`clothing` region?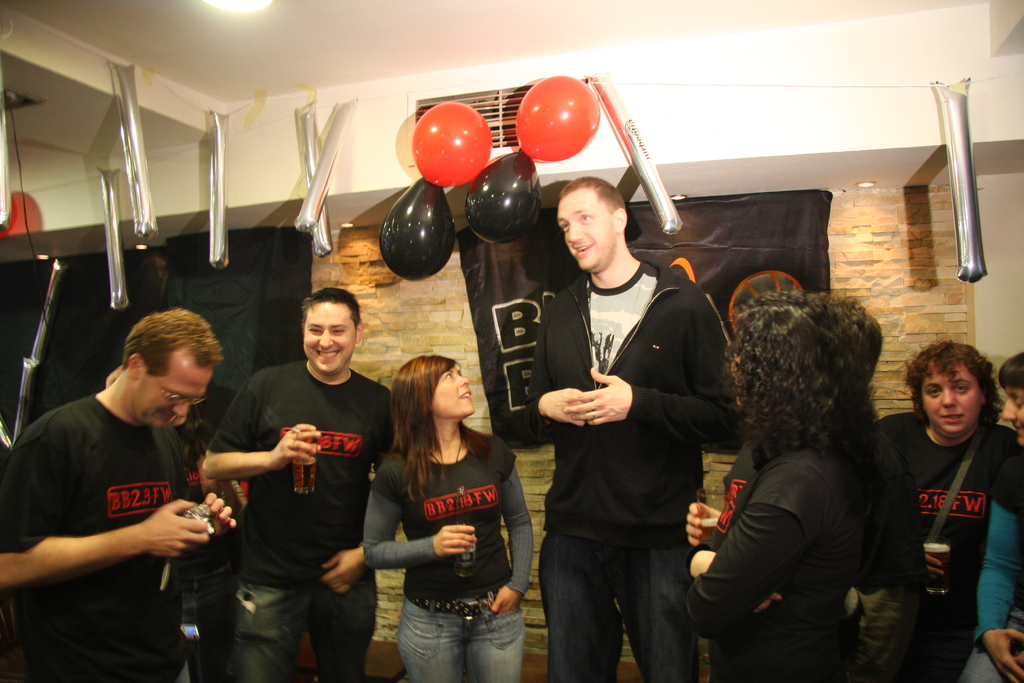
bbox(0, 388, 192, 682)
